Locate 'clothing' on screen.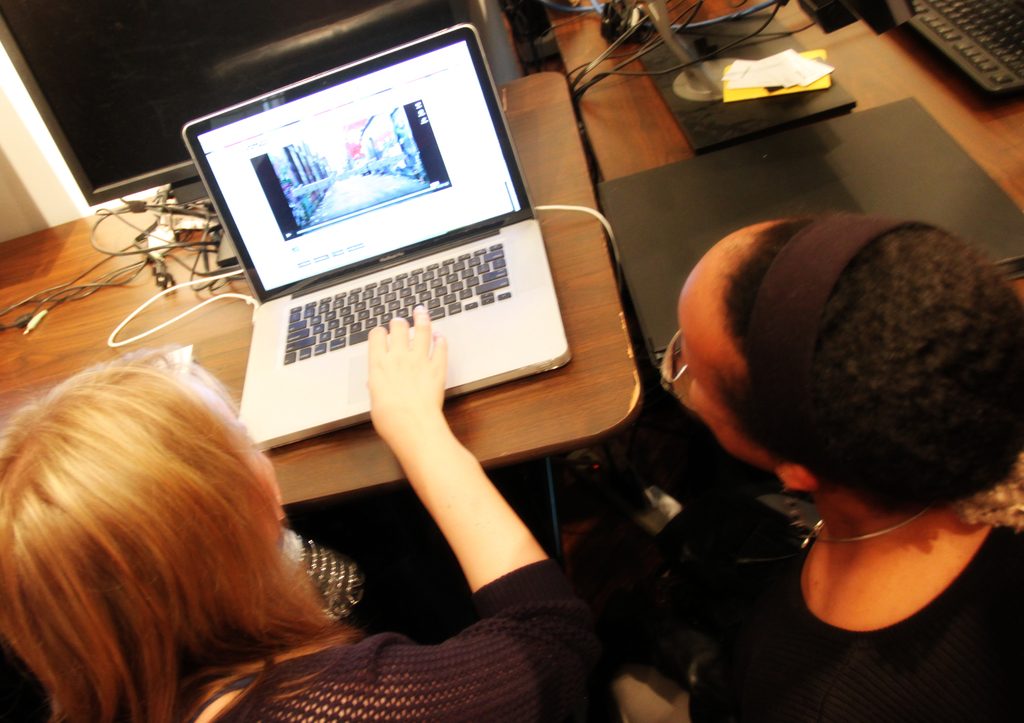
On screen at [x1=214, y1=560, x2=618, y2=722].
